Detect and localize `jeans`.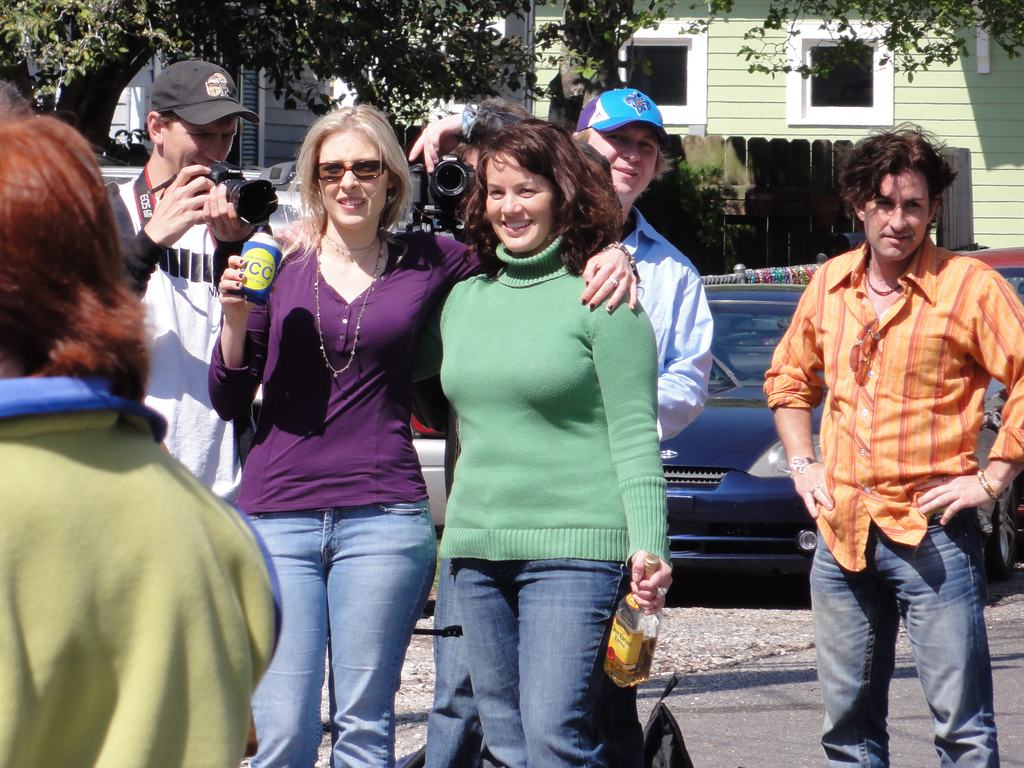
Localized at box(808, 502, 999, 767).
